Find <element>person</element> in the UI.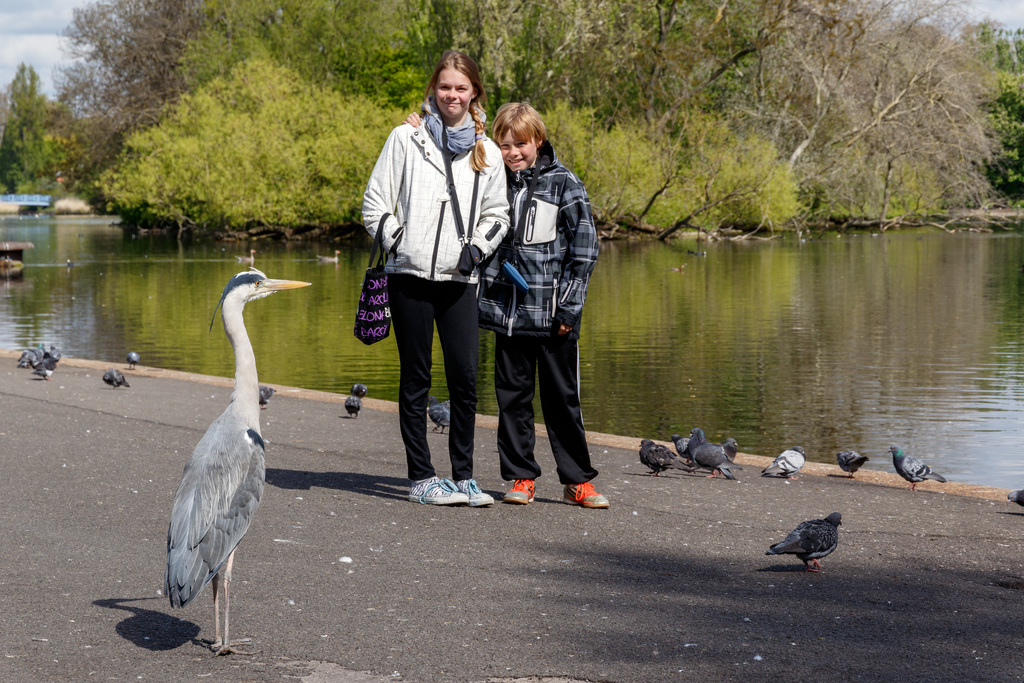
UI element at 467 99 606 520.
